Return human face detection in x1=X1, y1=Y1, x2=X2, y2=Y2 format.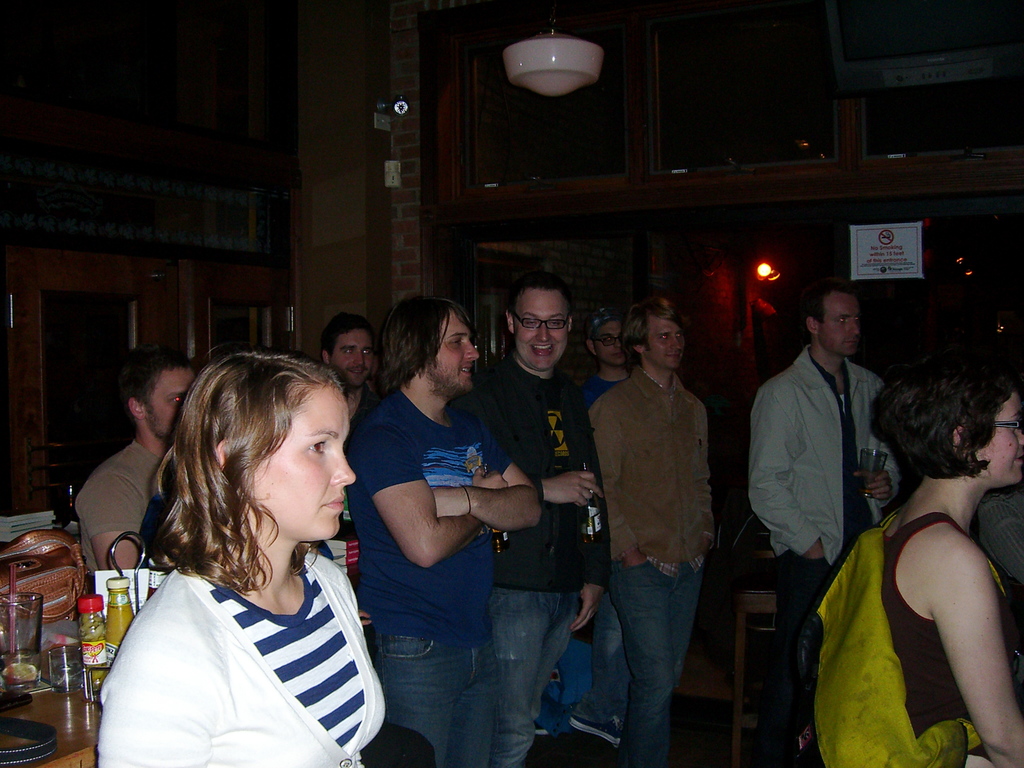
x1=972, y1=397, x2=1023, y2=483.
